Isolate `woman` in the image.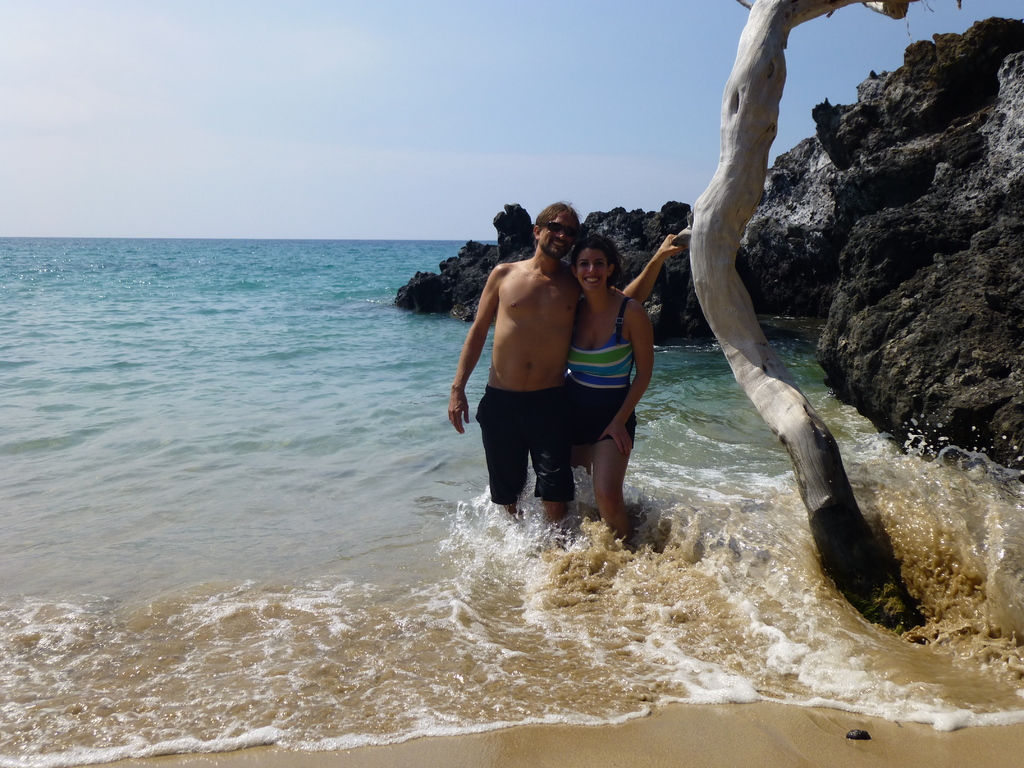
Isolated region: (x1=541, y1=211, x2=663, y2=512).
